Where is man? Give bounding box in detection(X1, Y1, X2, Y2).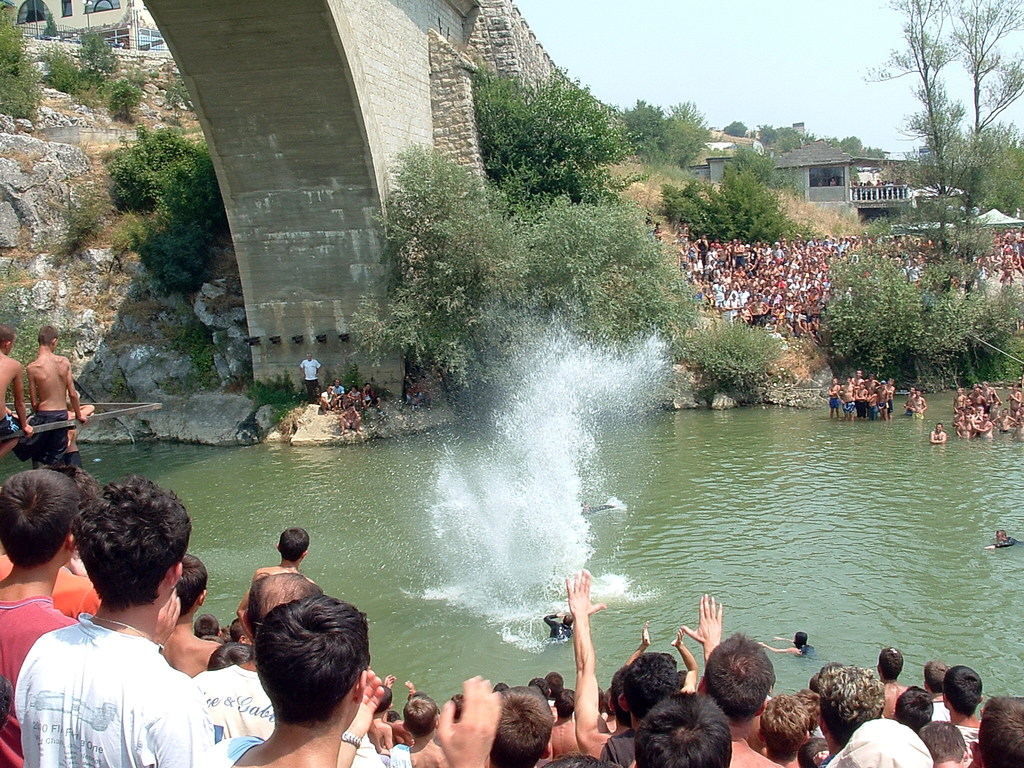
detection(297, 351, 320, 403).
